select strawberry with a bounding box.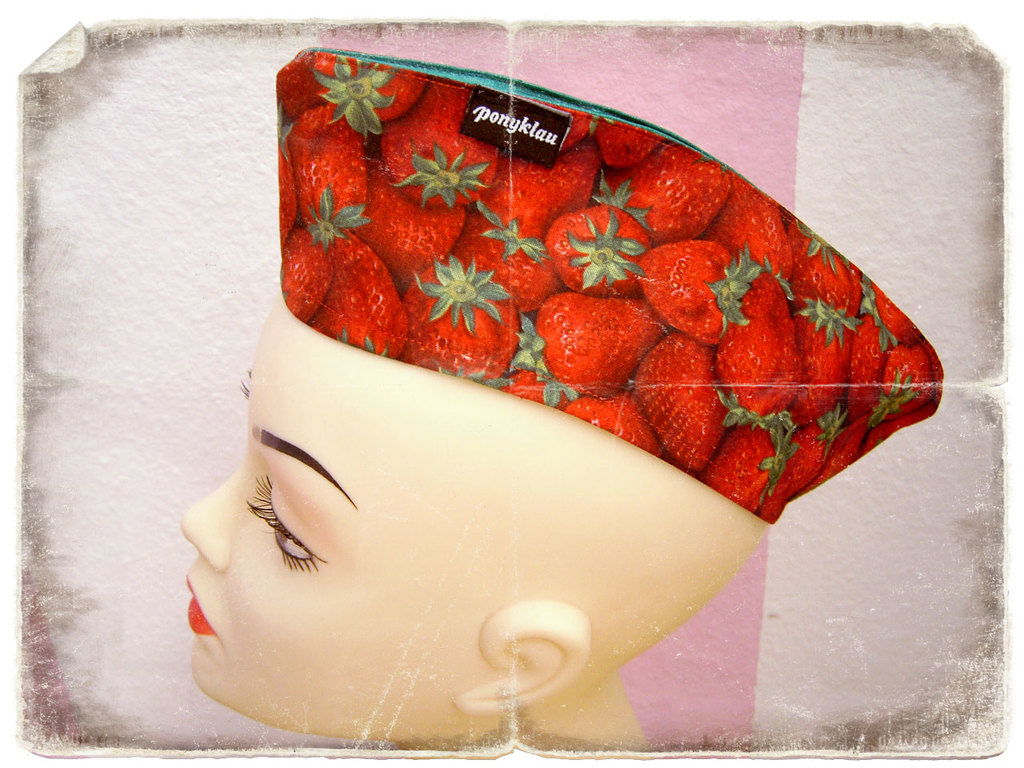
[x1=282, y1=106, x2=375, y2=234].
